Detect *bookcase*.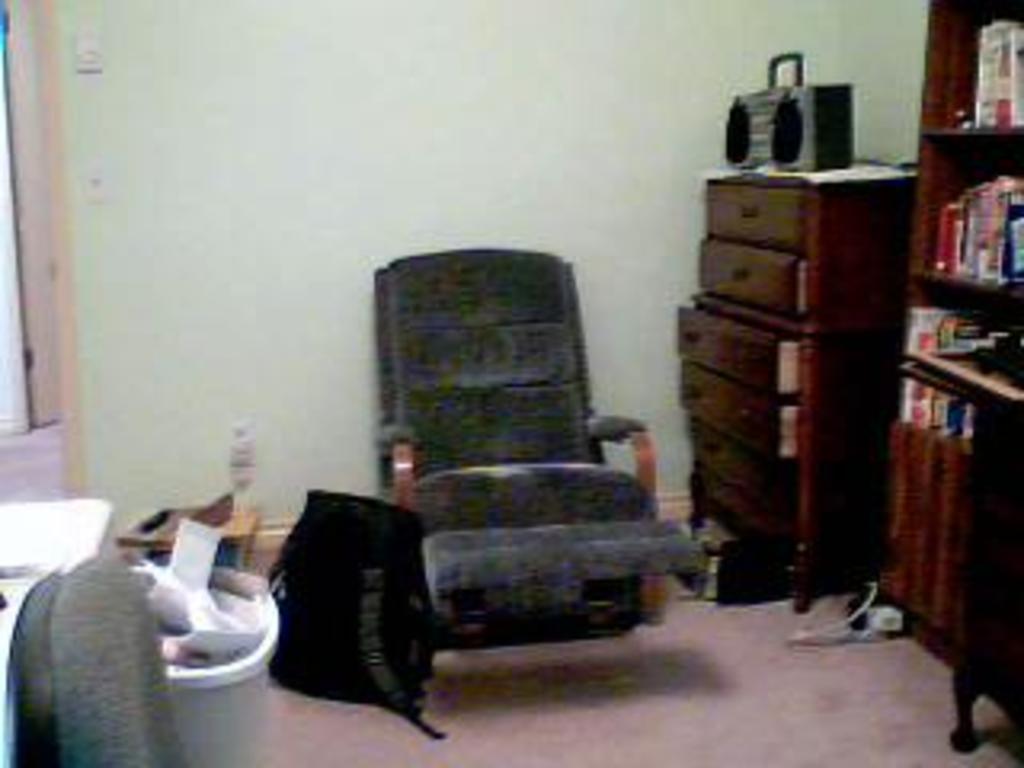
Detected at l=848, t=45, r=1023, b=726.
